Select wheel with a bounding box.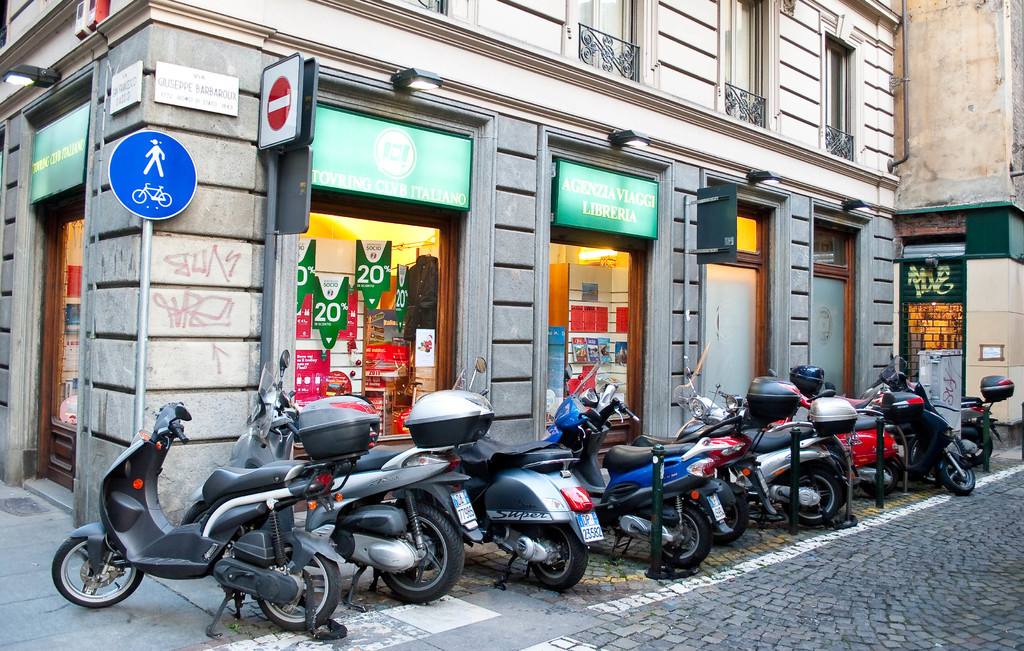
pyautogui.locateOnScreen(780, 460, 844, 526).
